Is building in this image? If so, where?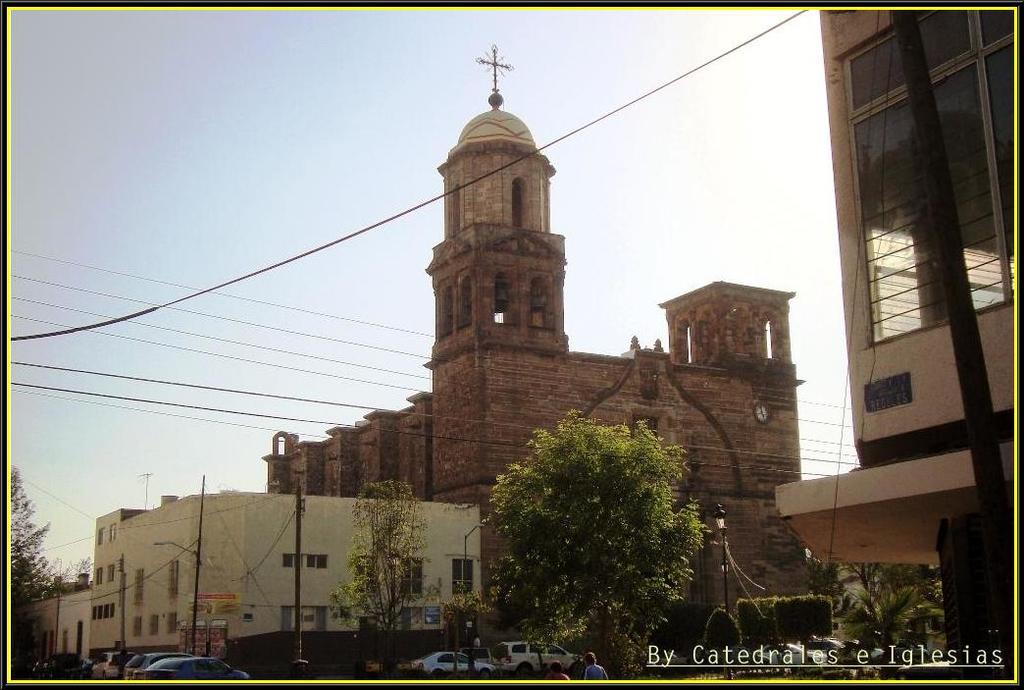
Yes, at {"x1": 267, "y1": 40, "x2": 800, "y2": 639}.
